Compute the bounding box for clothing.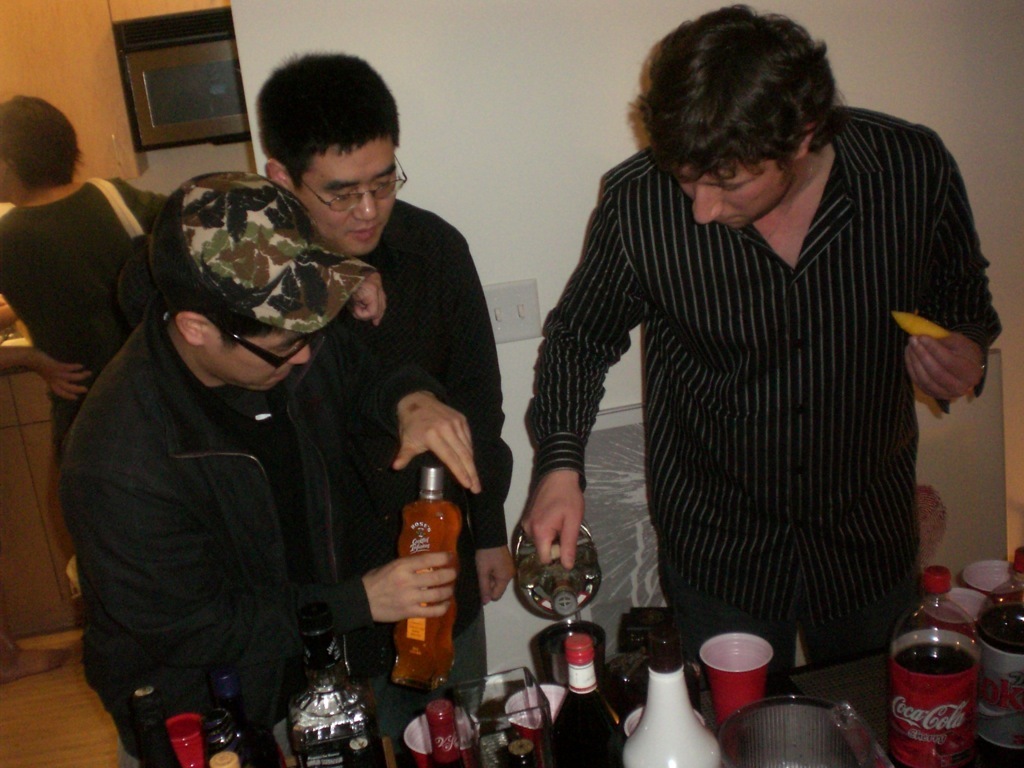
Rect(0, 169, 169, 462).
